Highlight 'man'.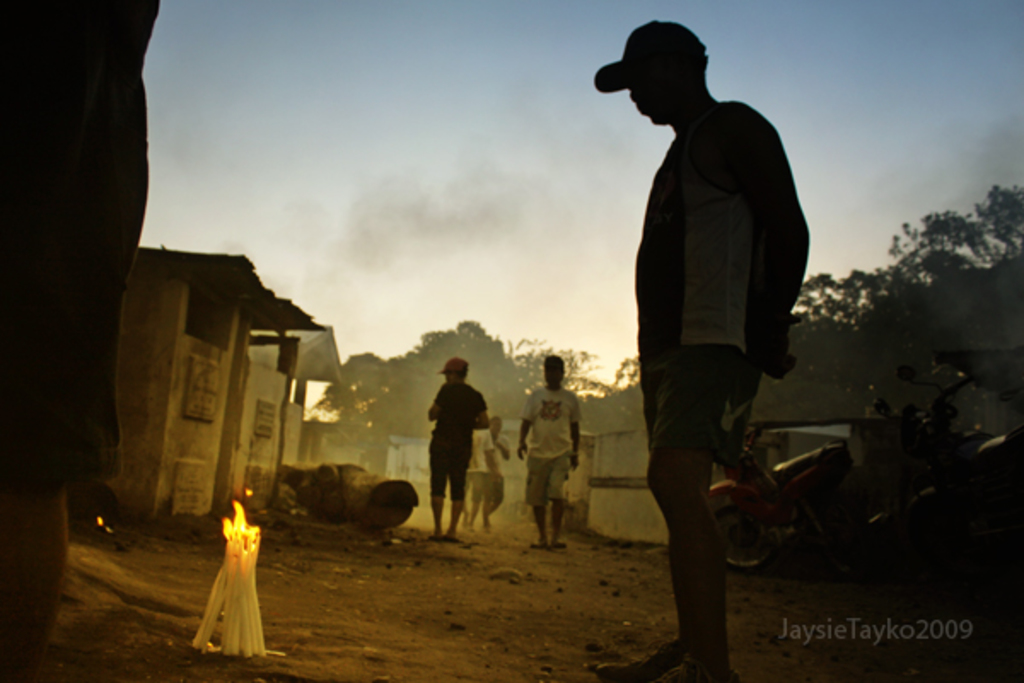
Highlighted region: {"left": 596, "top": 24, "right": 819, "bottom": 628}.
